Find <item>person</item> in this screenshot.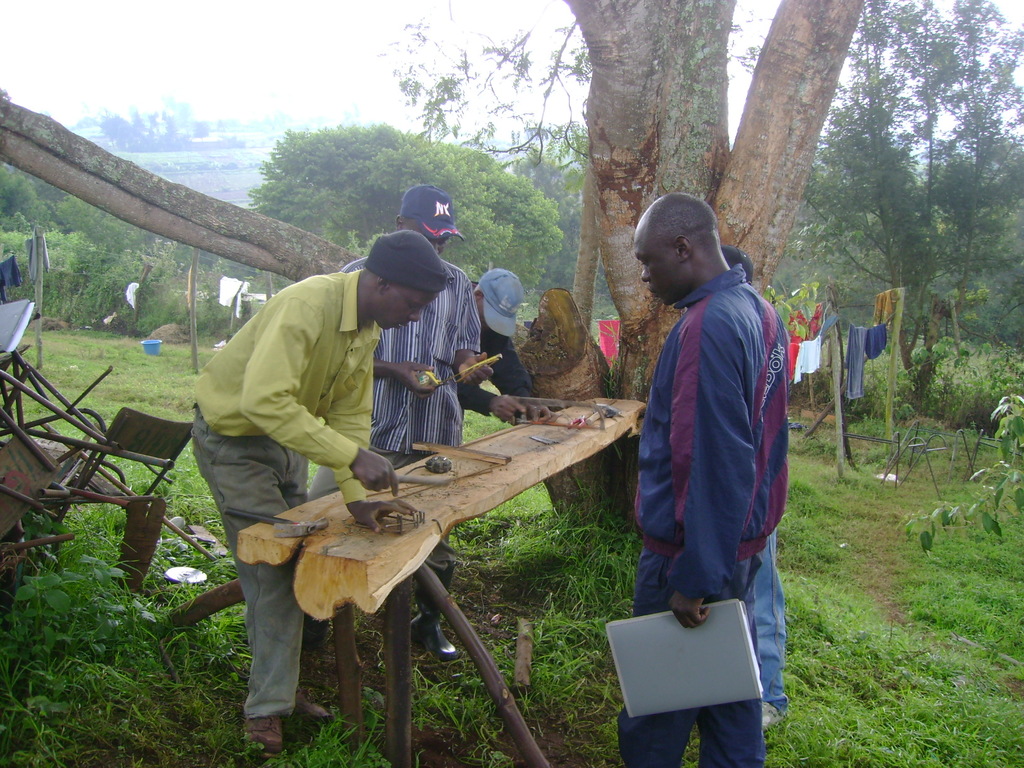
The bounding box for <item>person</item> is region(458, 265, 538, 430).
